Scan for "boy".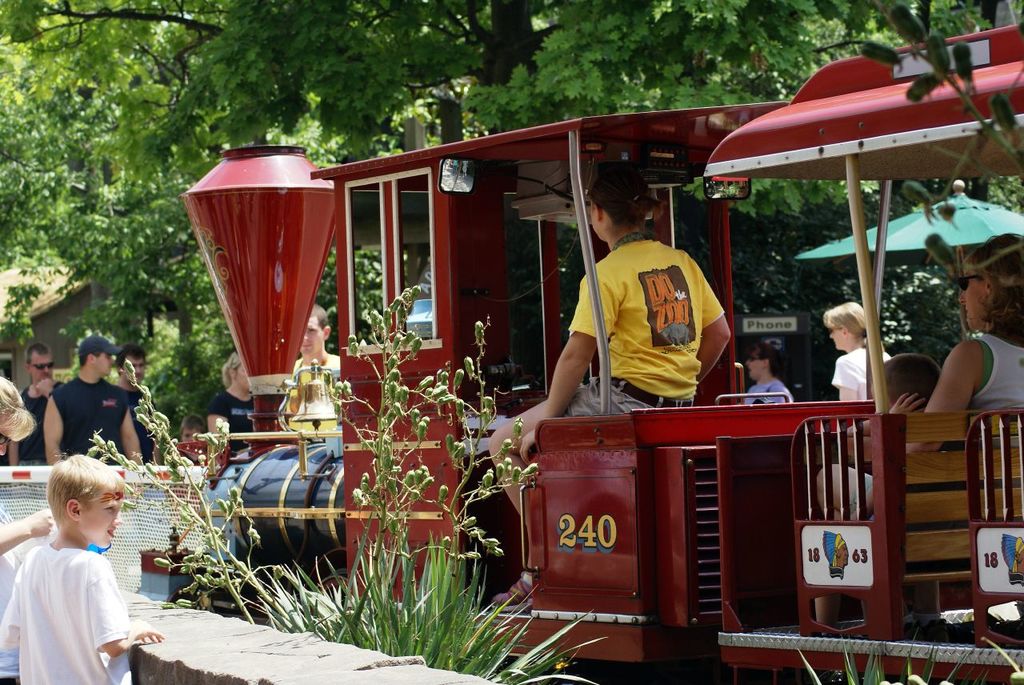
Scan result: (x1=183, y1=414, x2=210, y2=443).
